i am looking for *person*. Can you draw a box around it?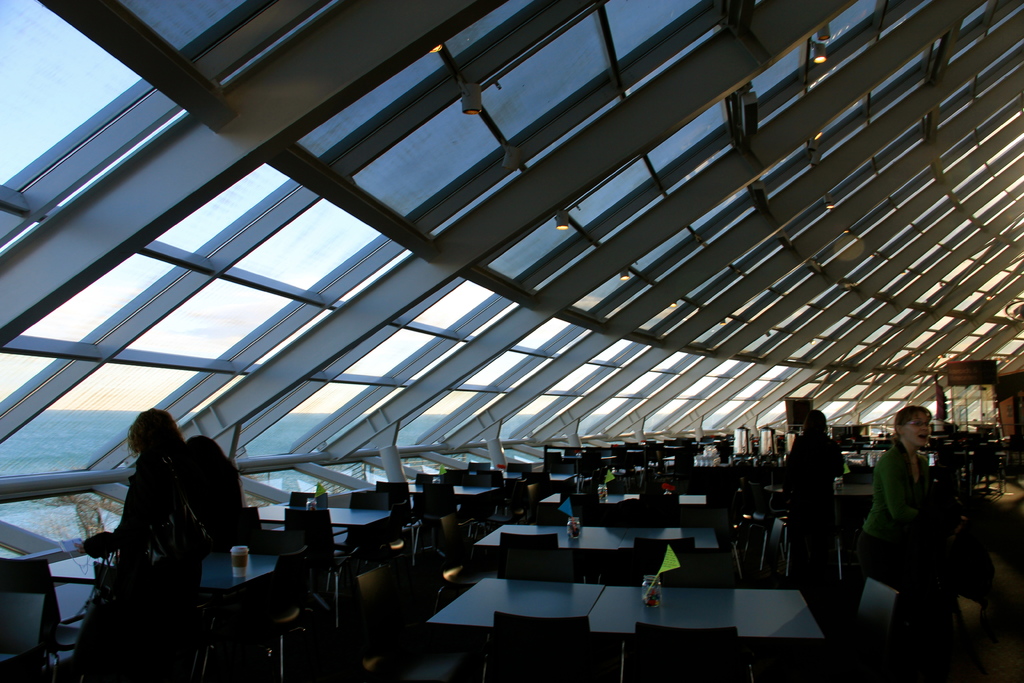
Sure, the bounding box is crop(76, 409, 219, 682).
